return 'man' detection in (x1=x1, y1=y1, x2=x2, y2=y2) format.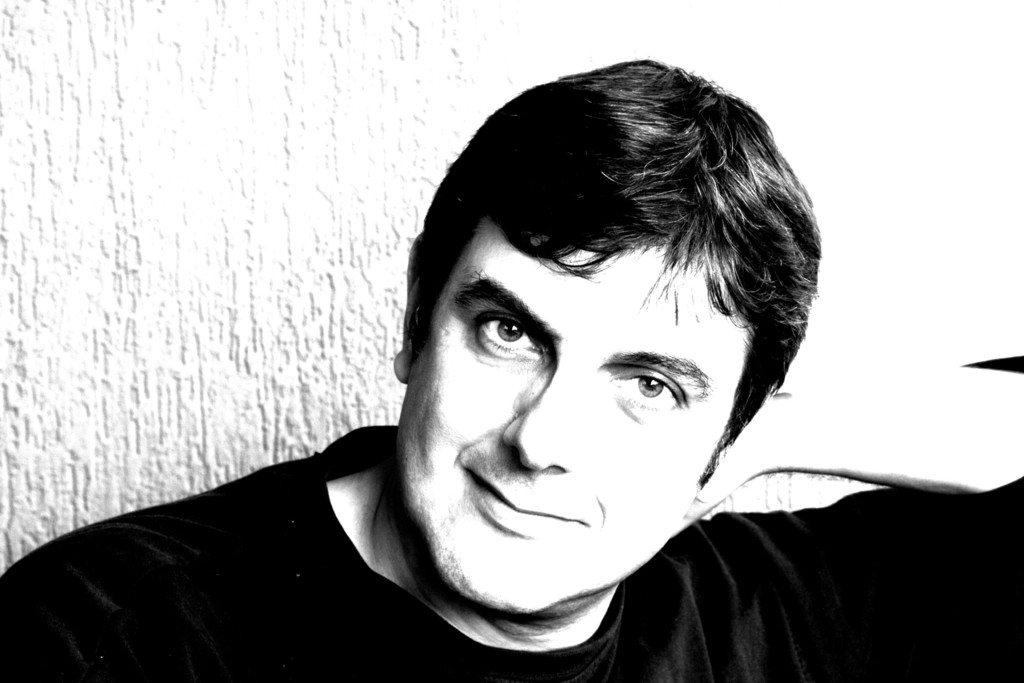
(x1=0, y1=57, x2=1023, y2=682).
